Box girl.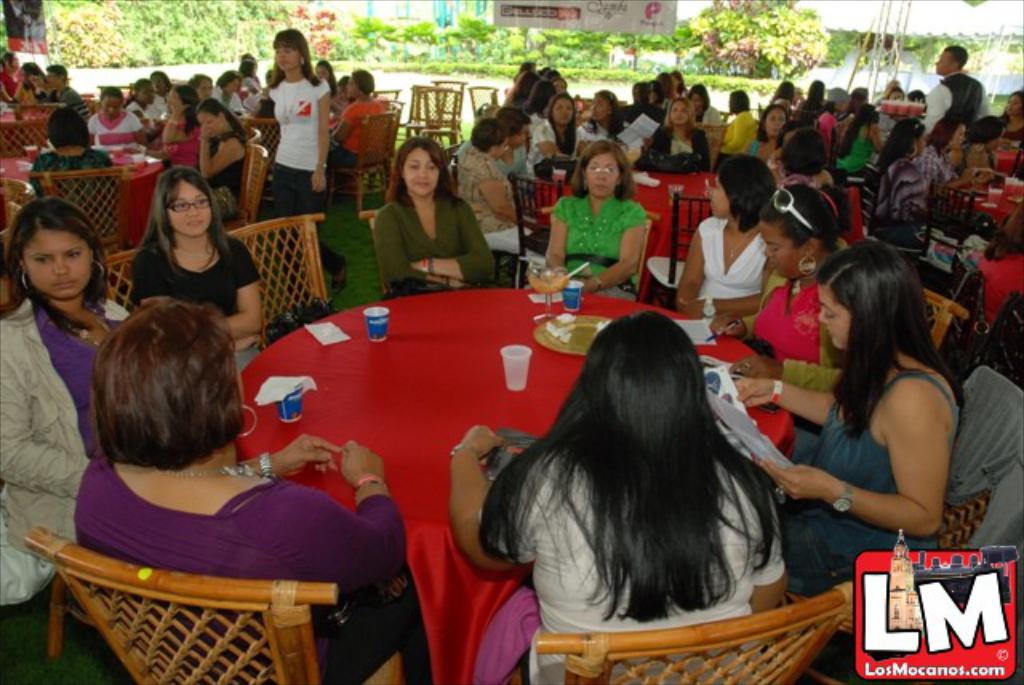
450, 307, 786, 683.
